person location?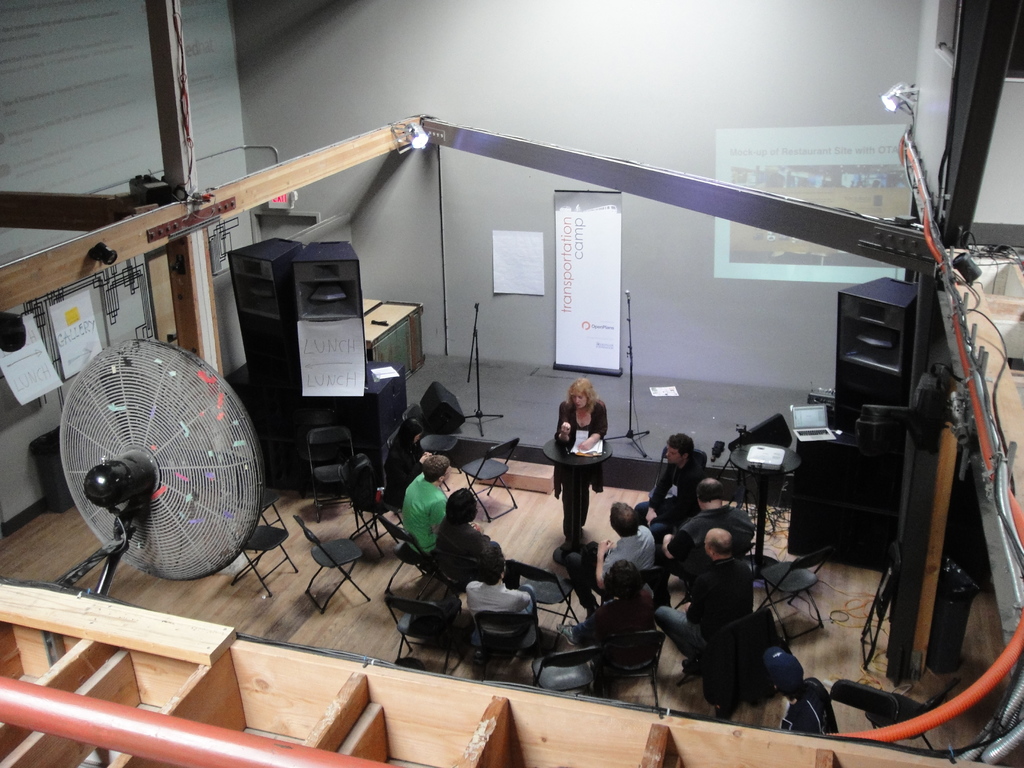
box(558, 372, 618, 525)
